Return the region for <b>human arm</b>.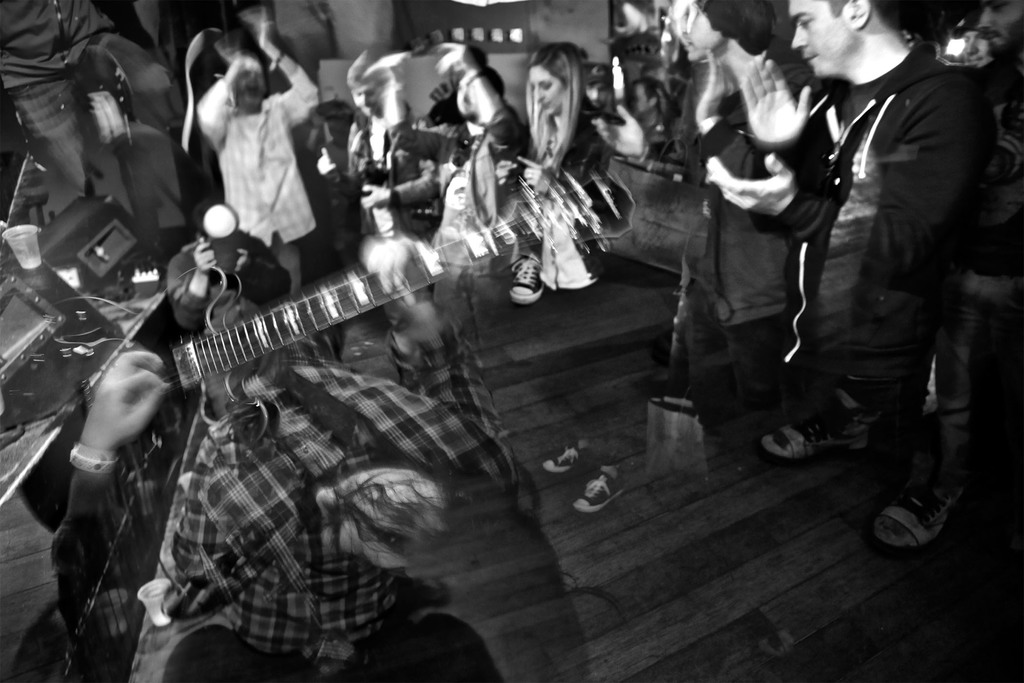
rect(195, 43, 249, 144).
